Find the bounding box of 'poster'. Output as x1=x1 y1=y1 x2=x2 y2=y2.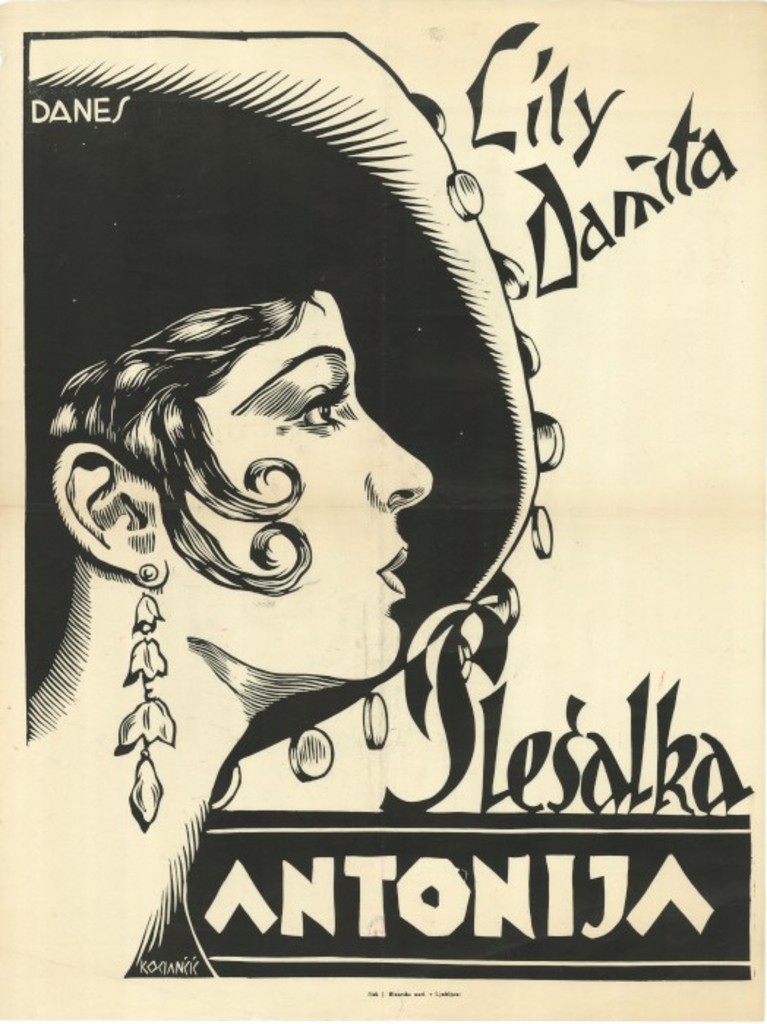
x1=0 y1=0 x2=766 y2=1023.
